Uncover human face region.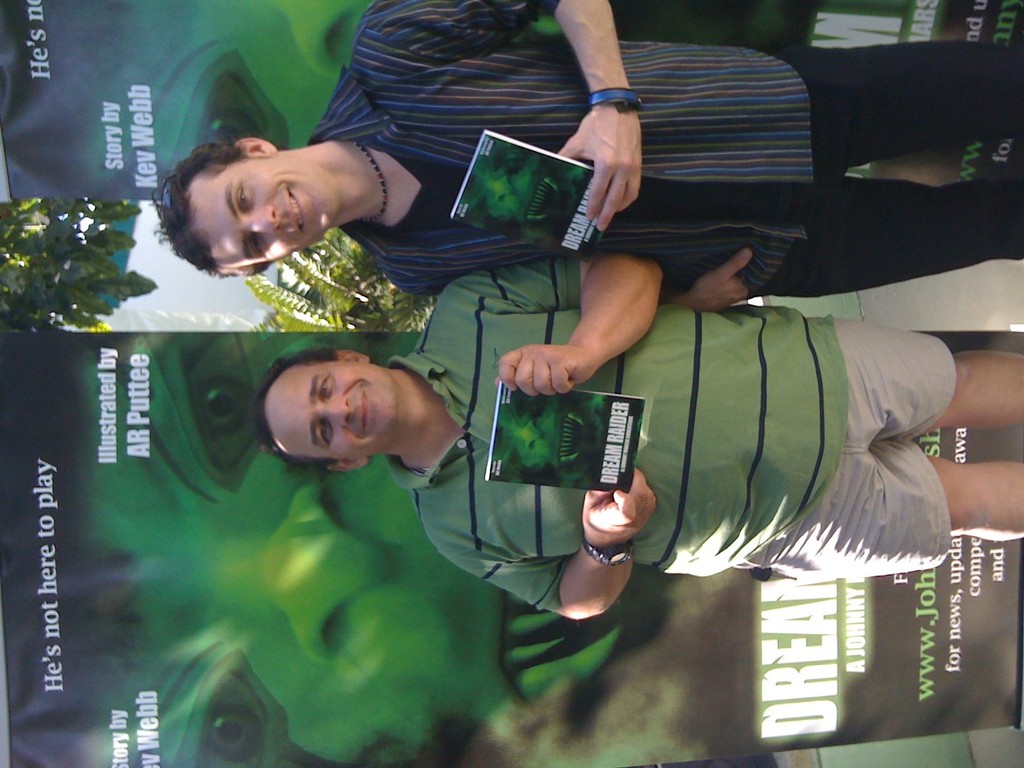
Uncovered: (260,356,397,454).
